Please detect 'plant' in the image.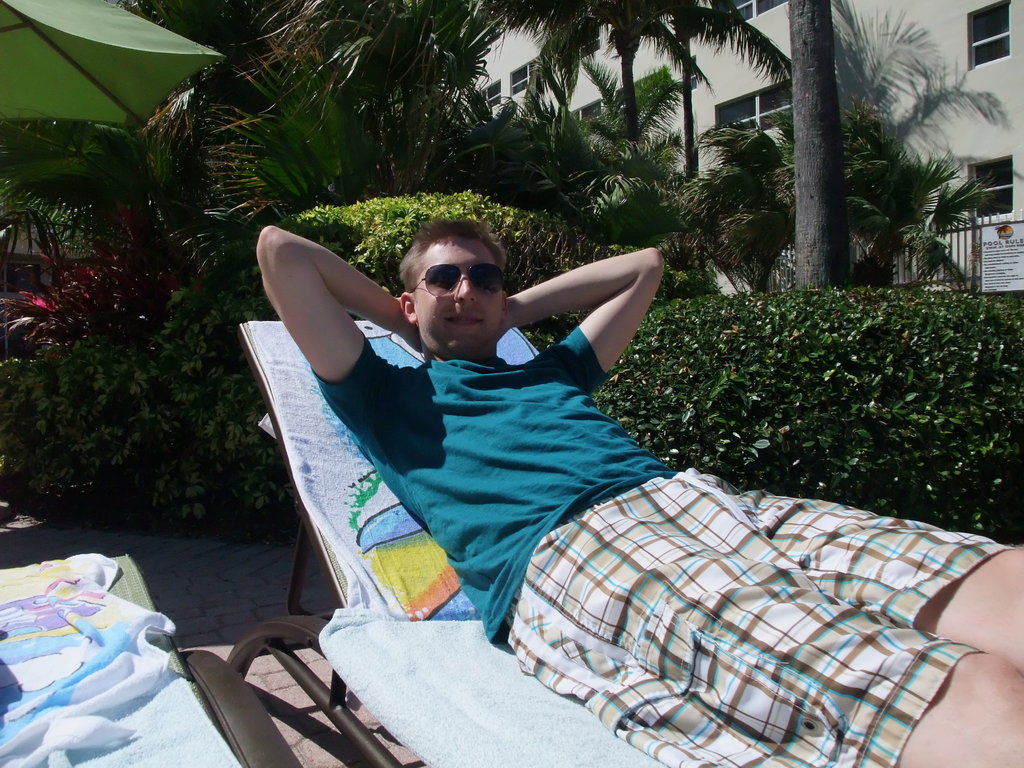
locate(116, 201, 681, 479).
